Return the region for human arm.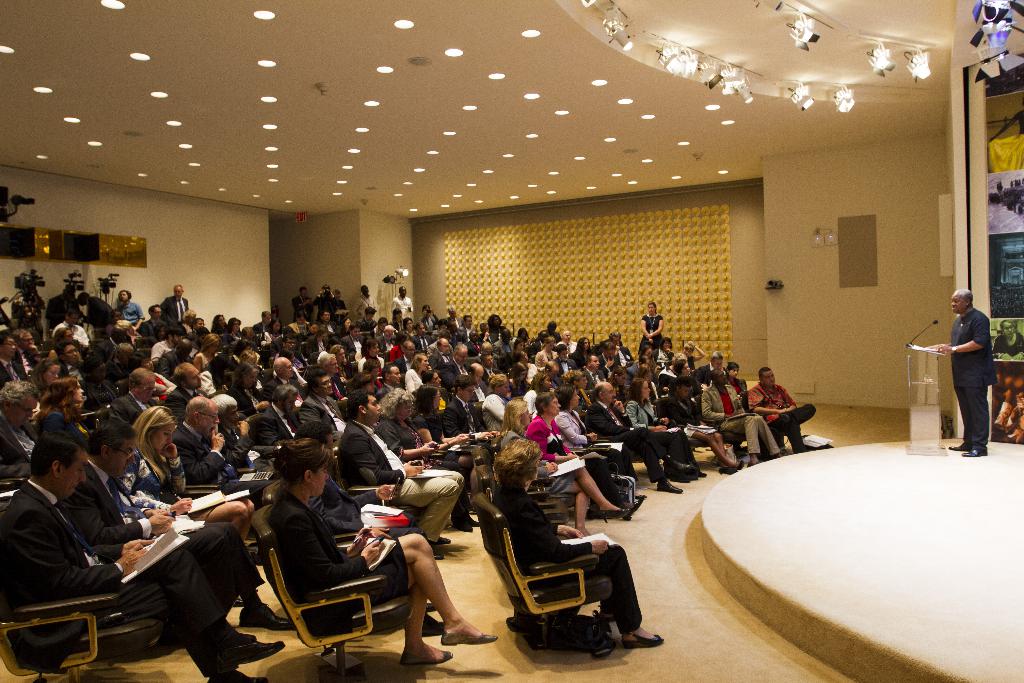
region(694, 396, 725, 420).
